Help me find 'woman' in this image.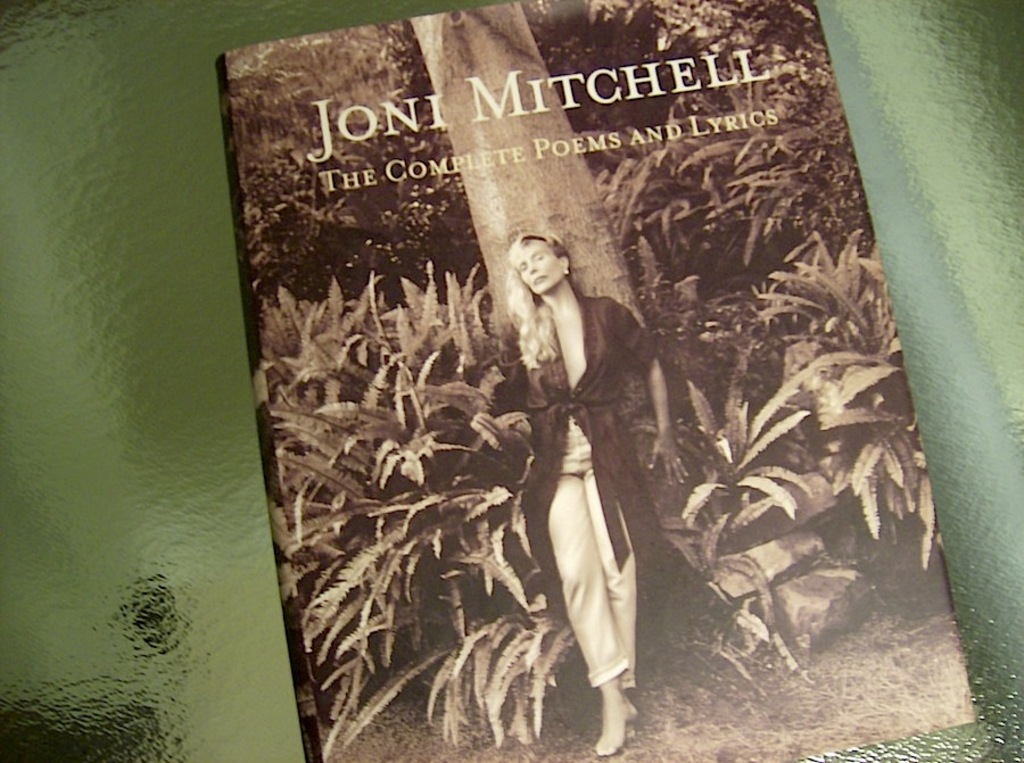
Found it: {"left": 496, "top": 165, "right": 660, "bottom": 743}.
